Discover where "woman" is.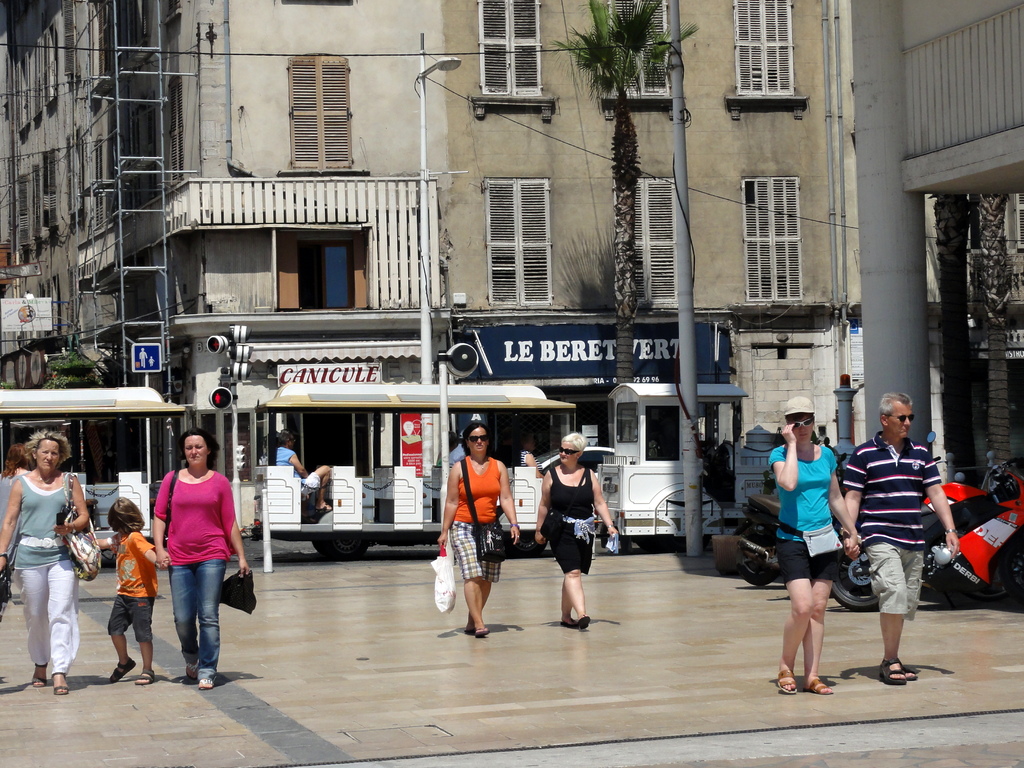
Discovered at bbox=(522, 426, 628, 637).
